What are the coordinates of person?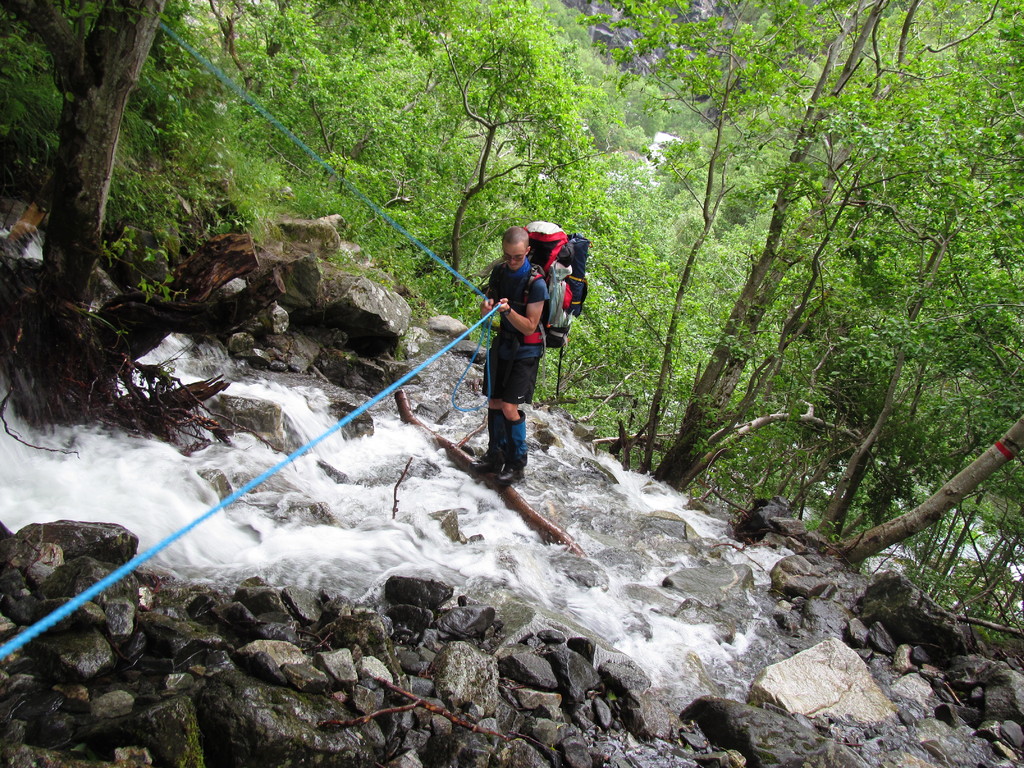
locate(467, 217, 568, 510).
